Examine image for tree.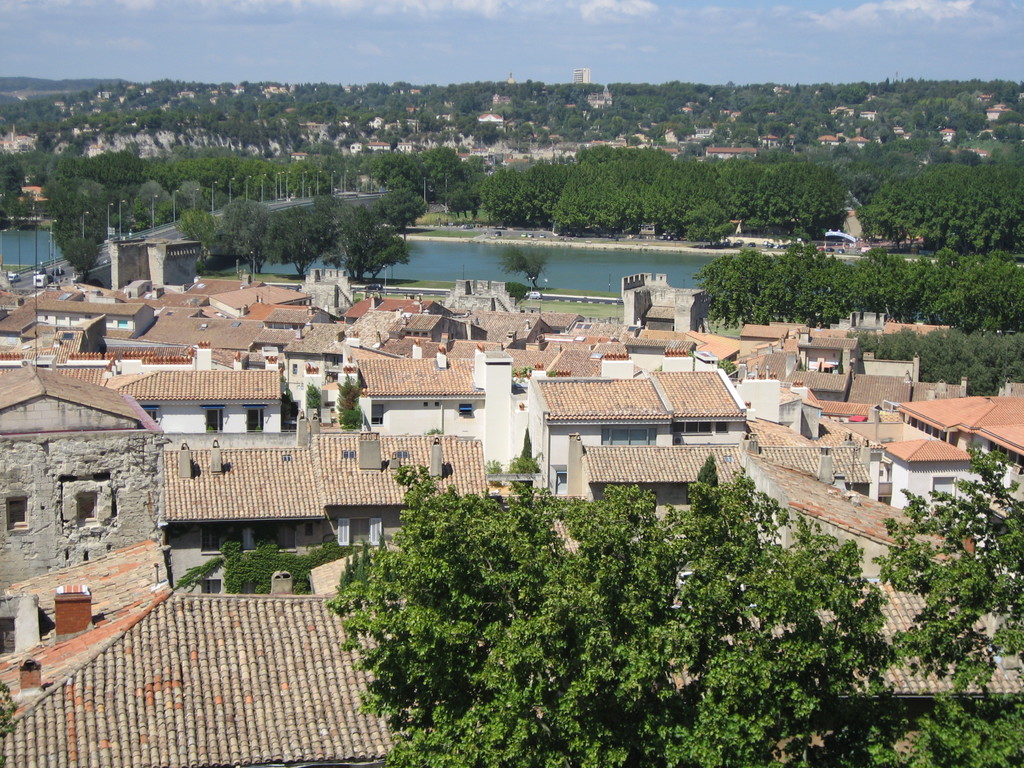
Examination result: x1=717 y1=157 x2=753 y2=212.
